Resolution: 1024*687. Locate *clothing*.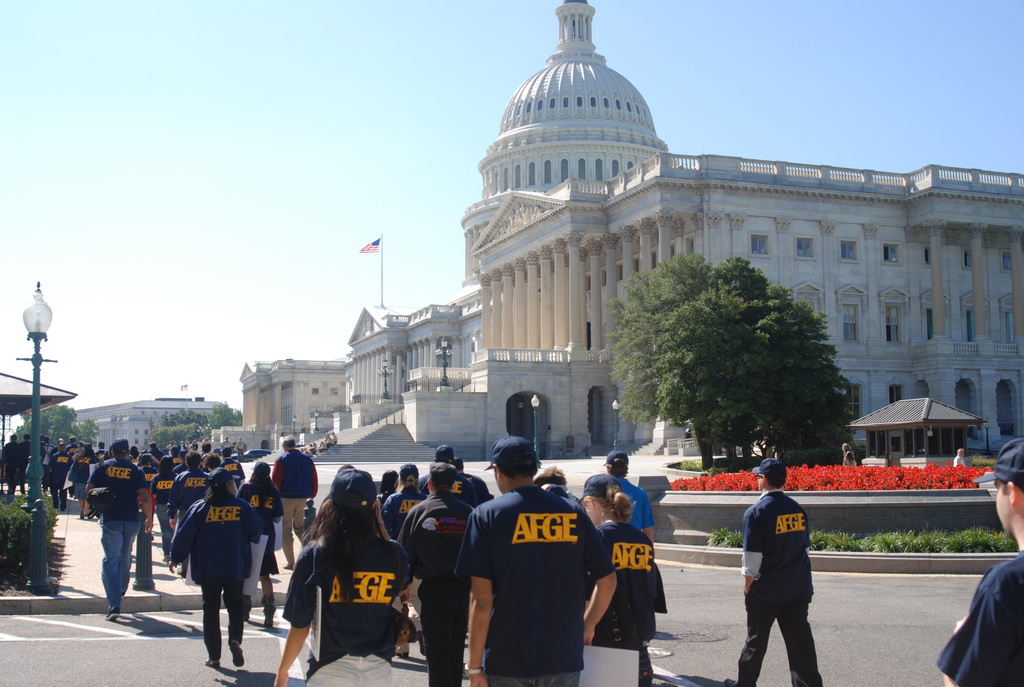
detection(452, 466, 491, 520).
